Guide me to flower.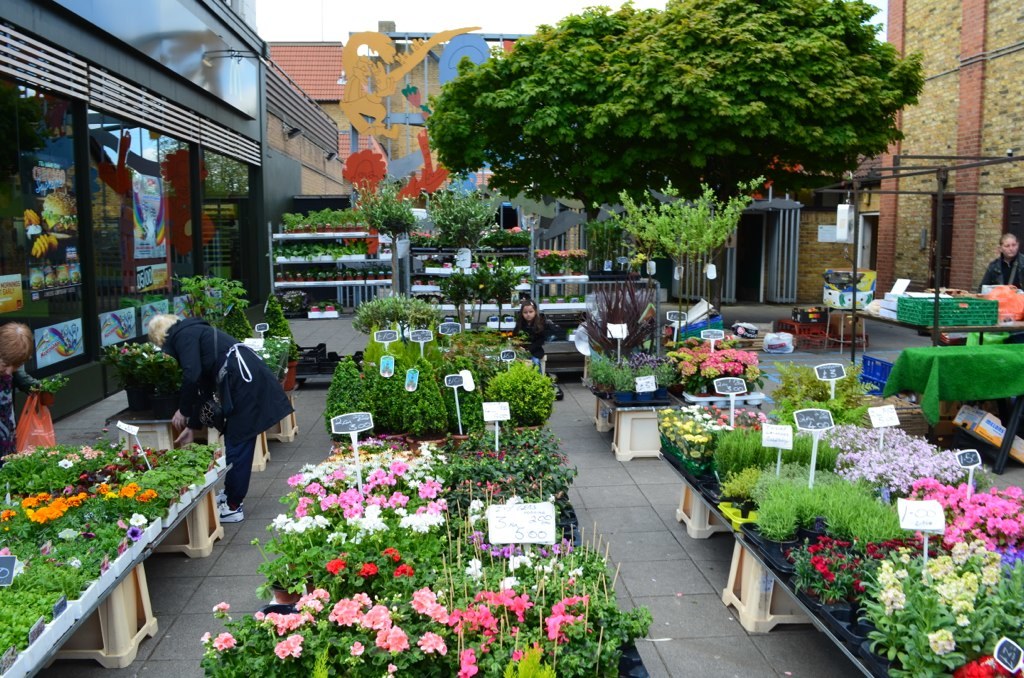
Guidance: 927, 628, 956, 653.
